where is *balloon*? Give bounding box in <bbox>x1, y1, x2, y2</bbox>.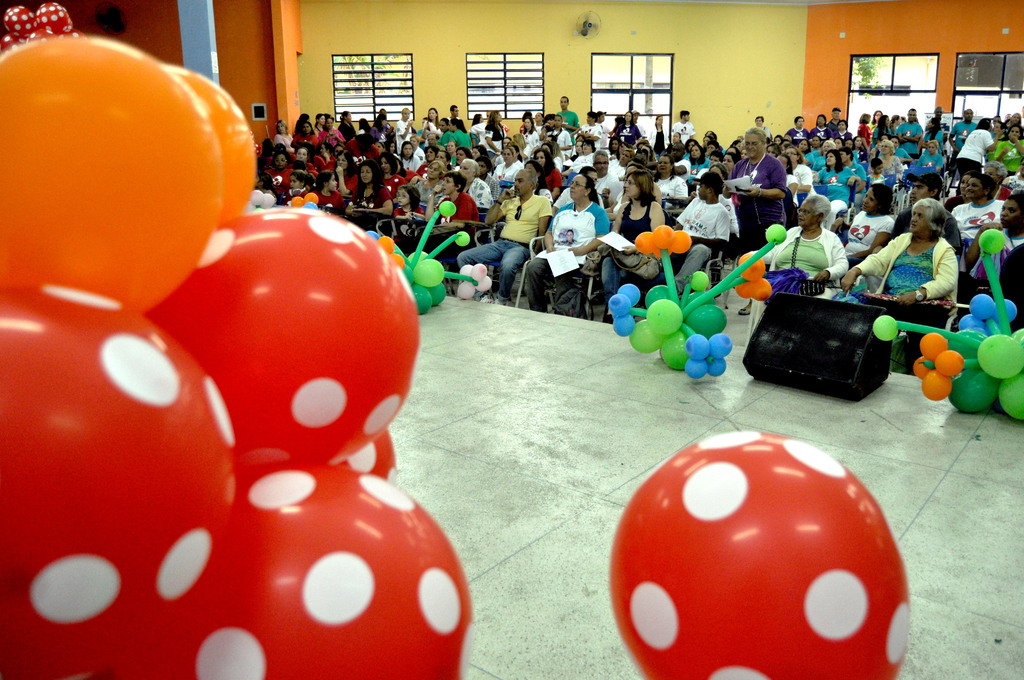
<bbox>873, 316, 899, 341</bbox>.
